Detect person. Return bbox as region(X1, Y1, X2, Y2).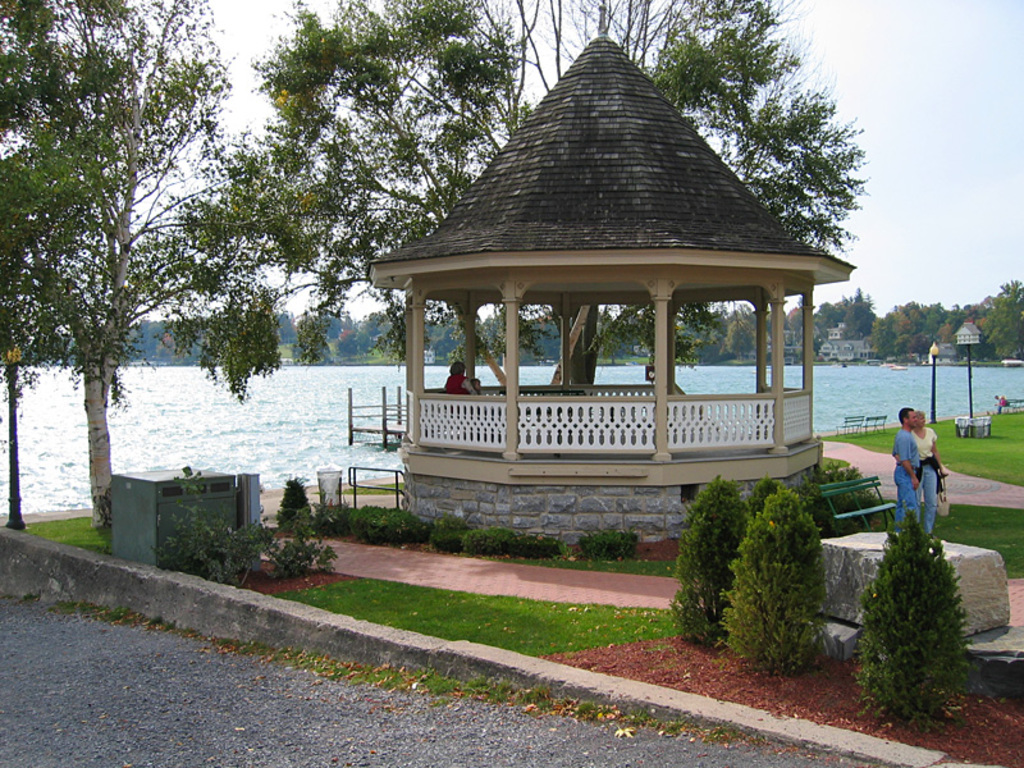
region(995, 393, 1011, 416).
